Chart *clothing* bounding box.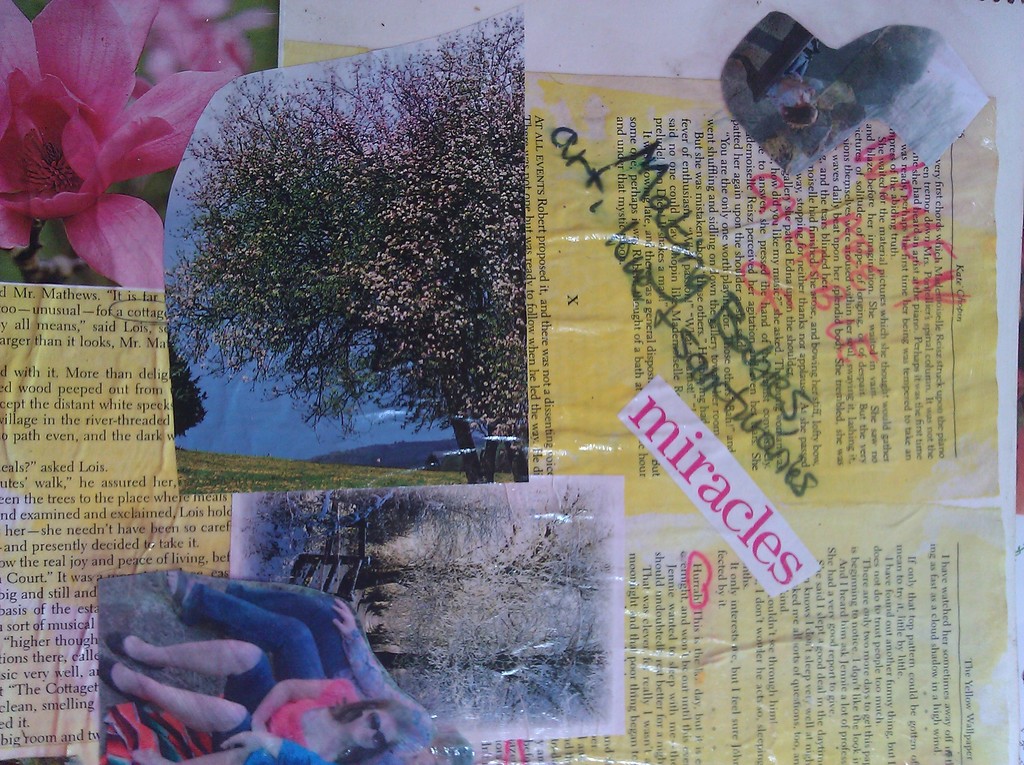
Charted: 269, 678, 355, 751.
